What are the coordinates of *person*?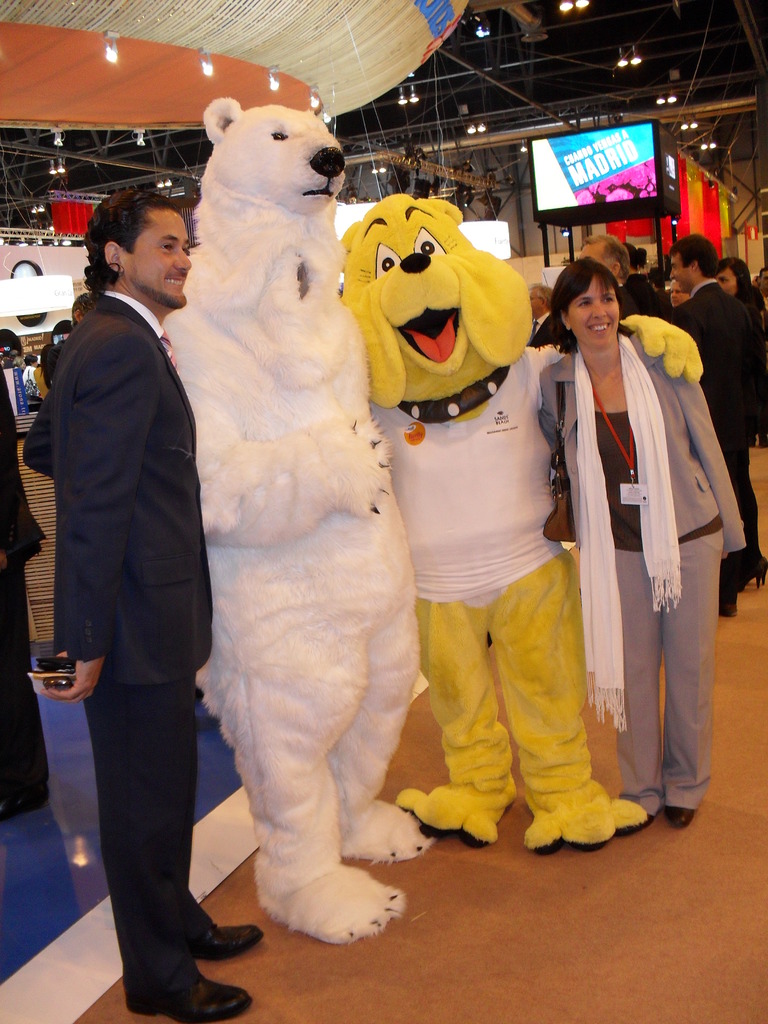
l=551, t=244, r=746, b=864.
